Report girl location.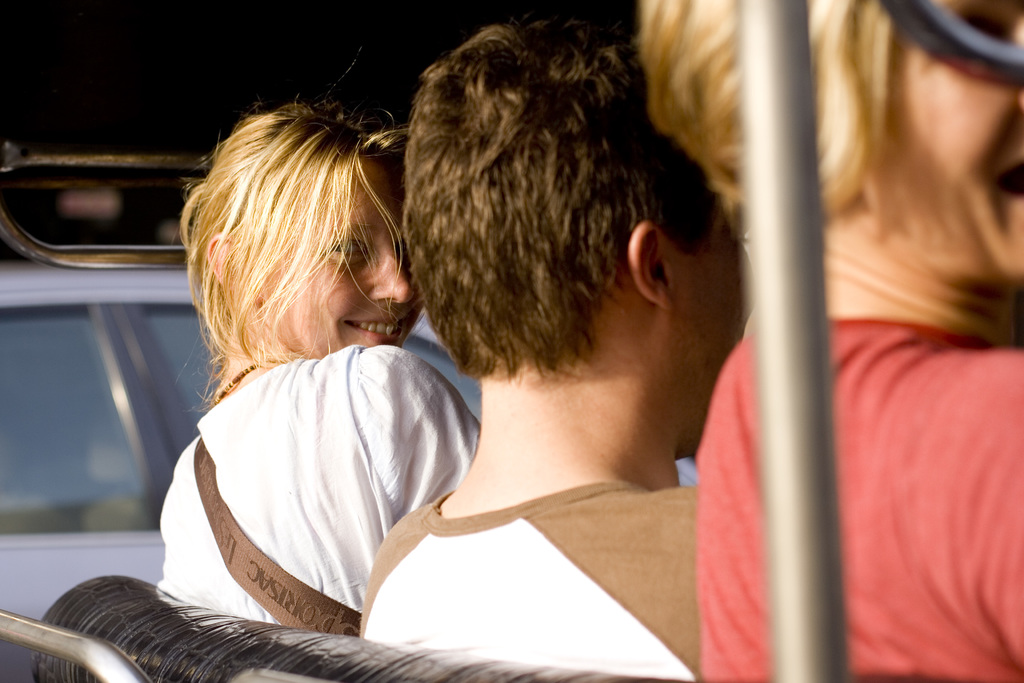
Report: BBox(159, 42, 478, 637).
